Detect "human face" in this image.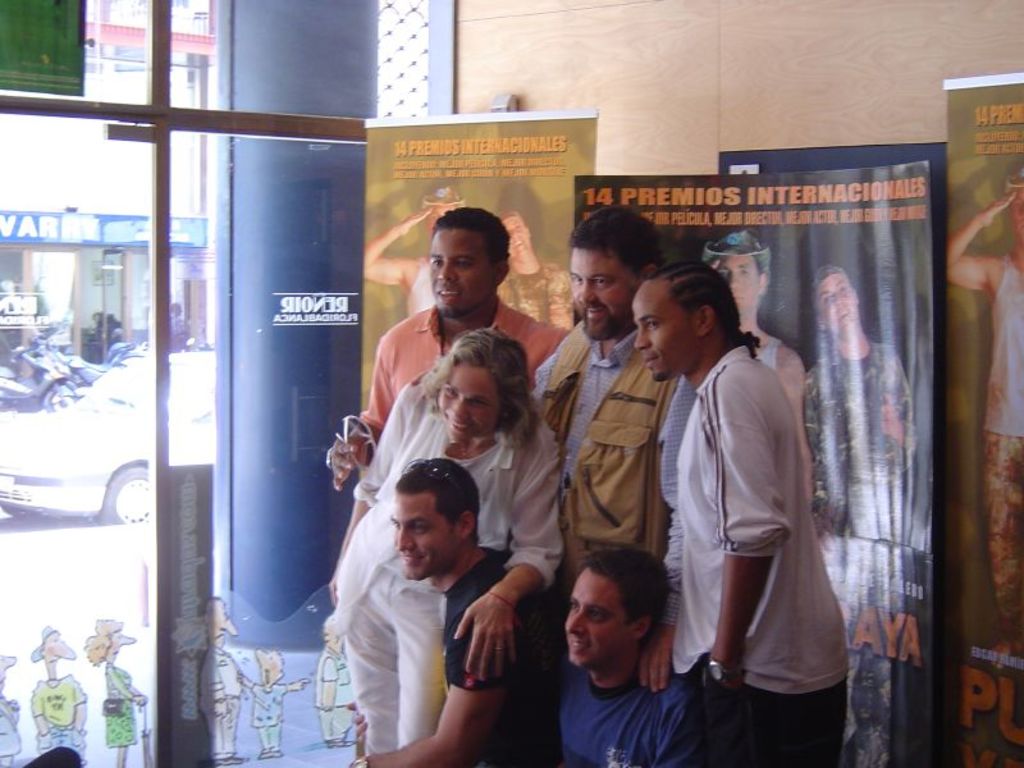
Detection: (x1=252, y1=644, x2=282, y2=691).
